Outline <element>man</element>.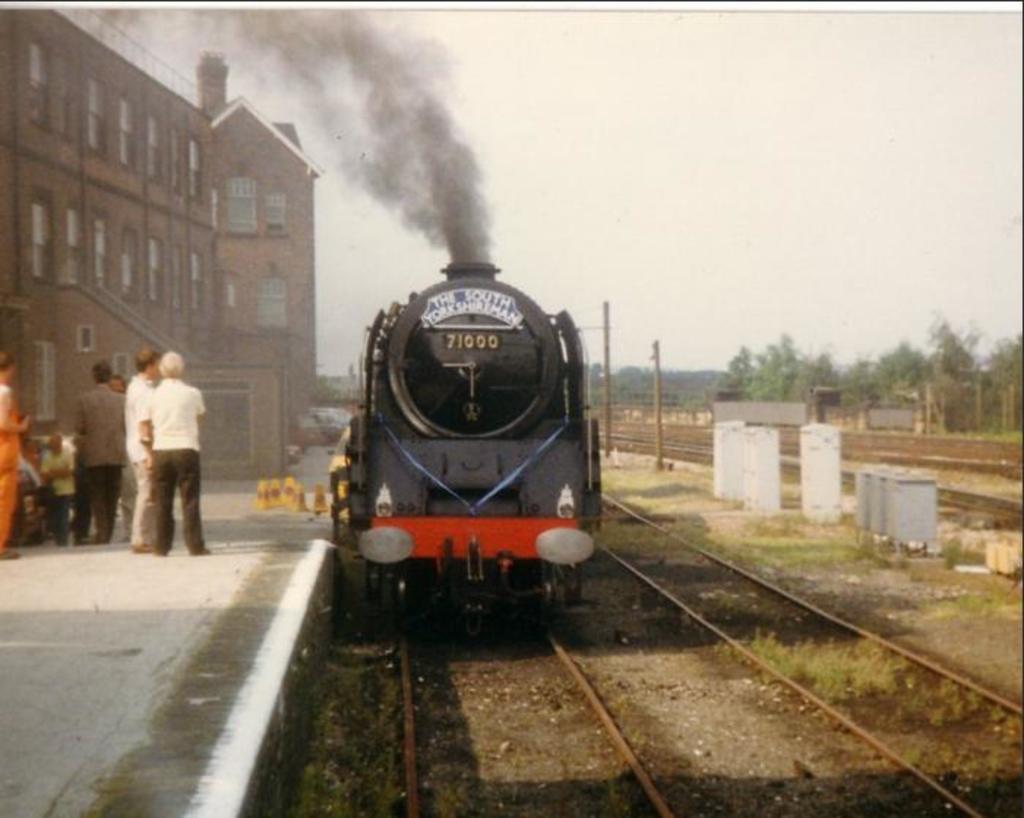
Outline: 41,429,78,543.
